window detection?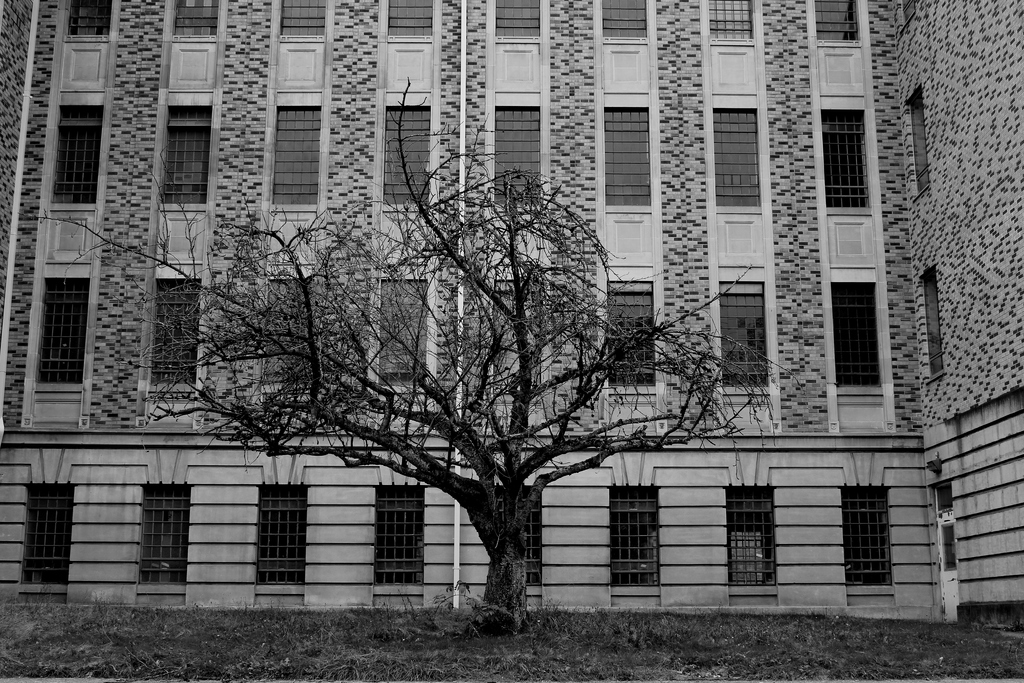
<box>266,277,316,397</box>
